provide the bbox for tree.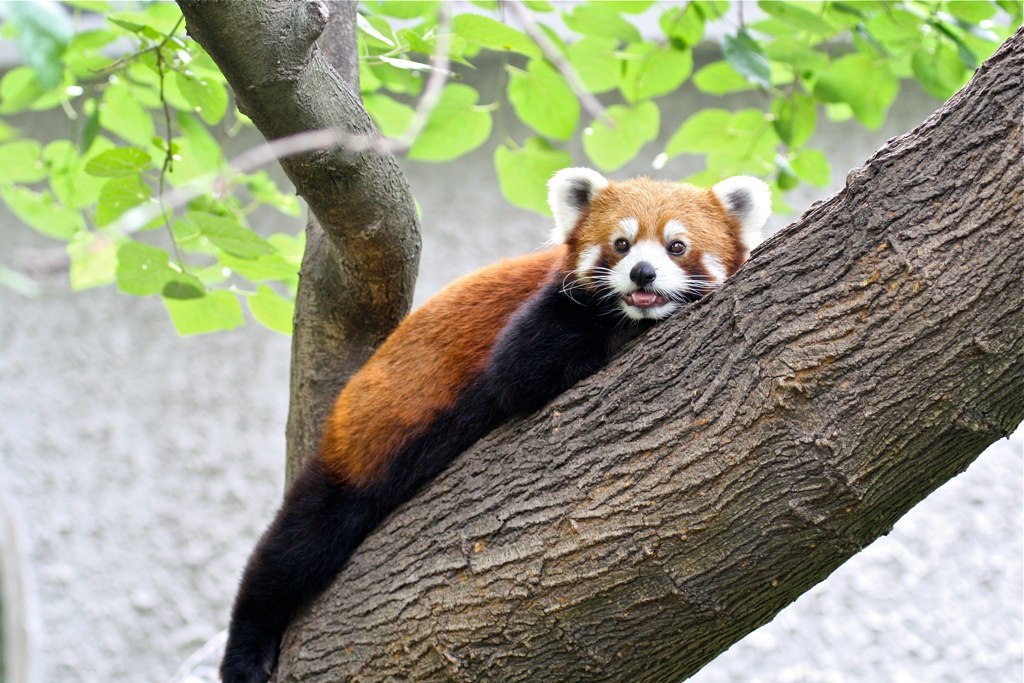
[x1=0, y1=0, x2=1023, y2=682].
